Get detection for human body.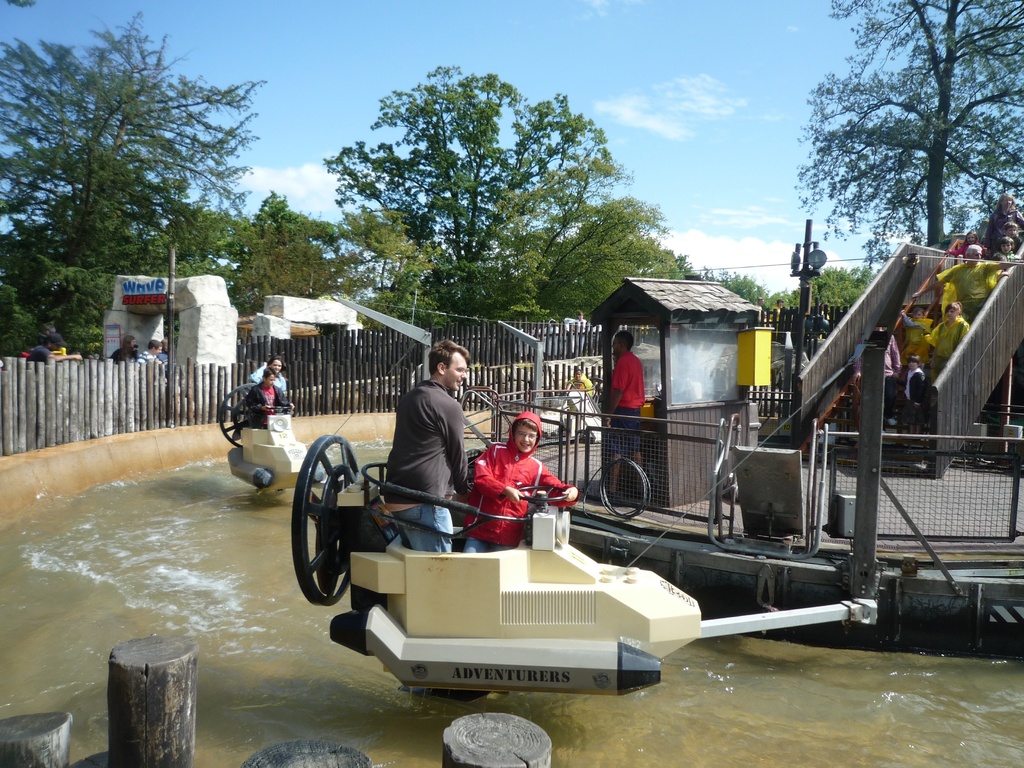
Detection: box(368, 333, 480, 550).
